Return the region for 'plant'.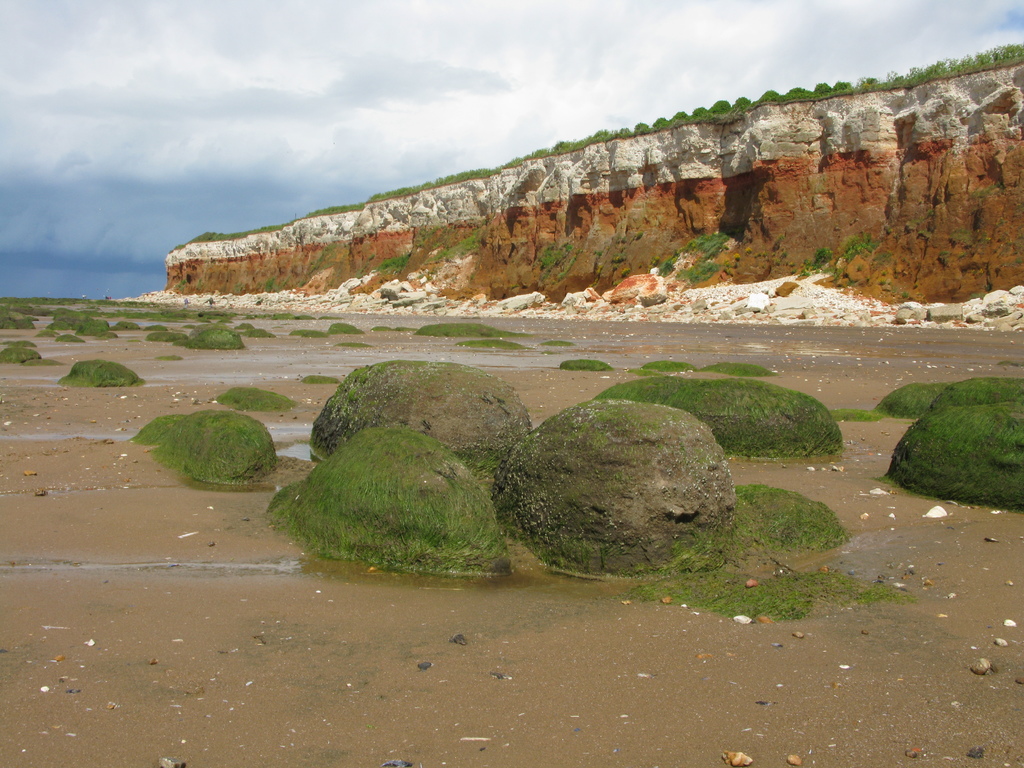
x1=371 y1=249 x2=408 y2=269.
